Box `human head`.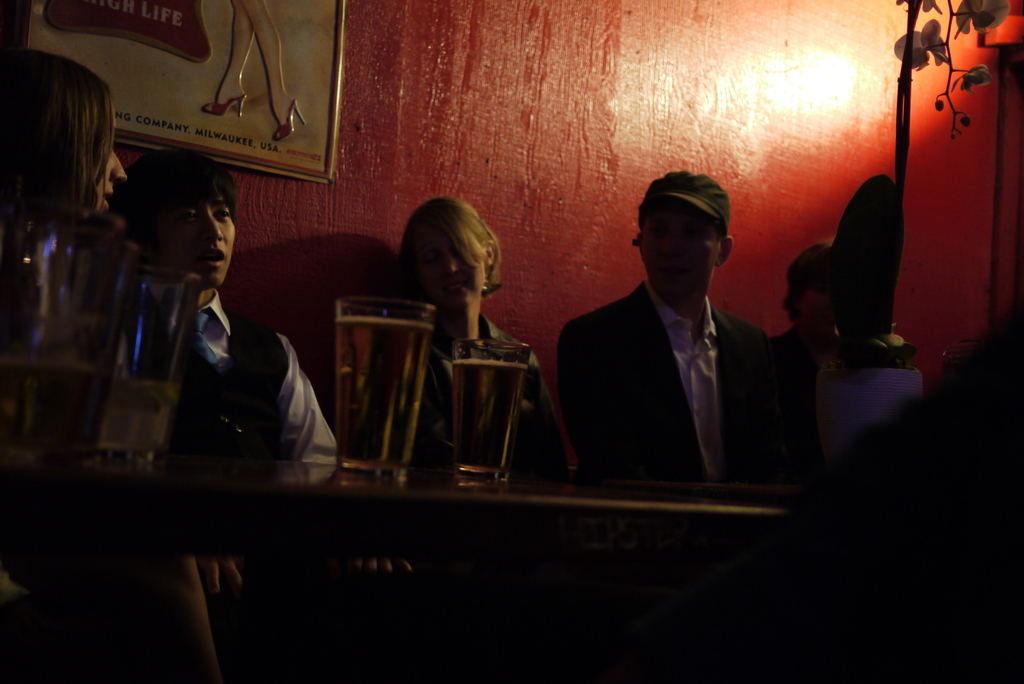
[x1=404, y1=195, x2=503, y2=311].
